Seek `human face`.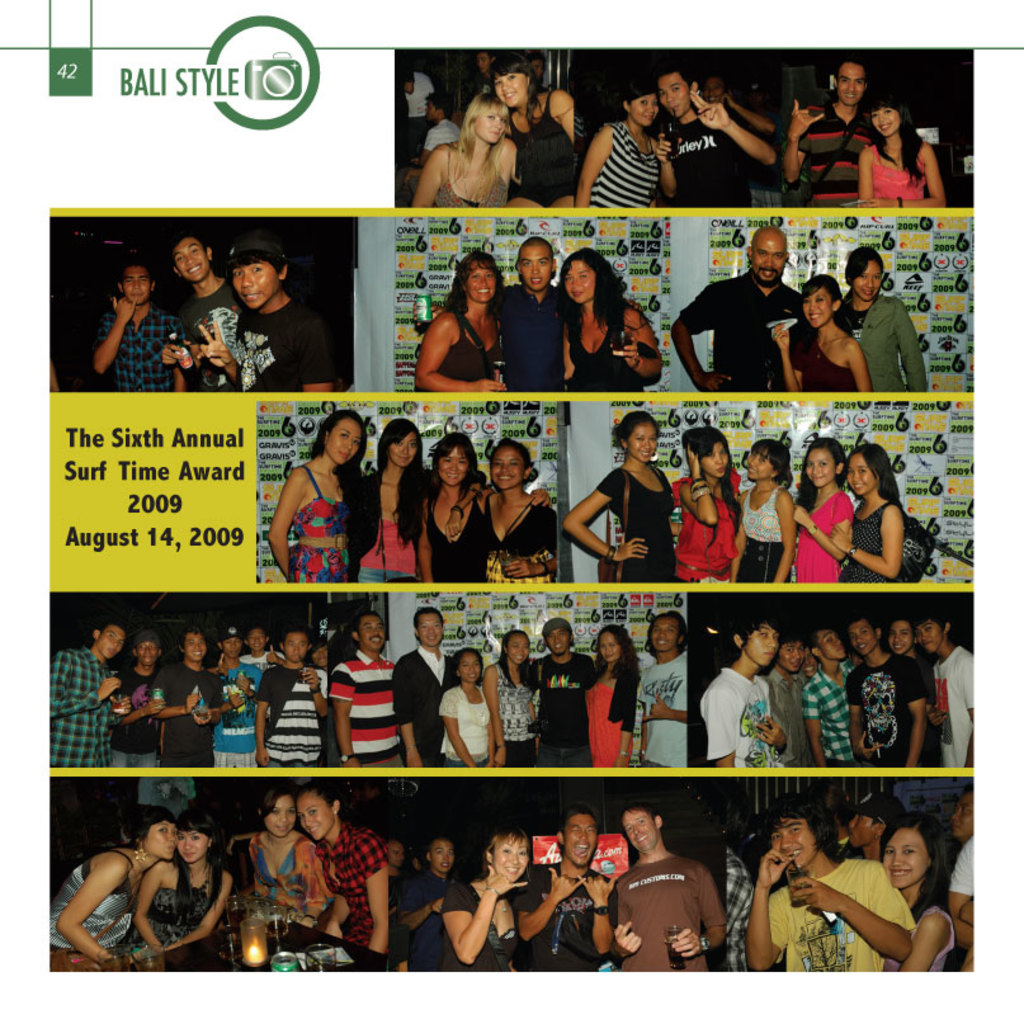
bbox=(804, 450, 835, 490).
